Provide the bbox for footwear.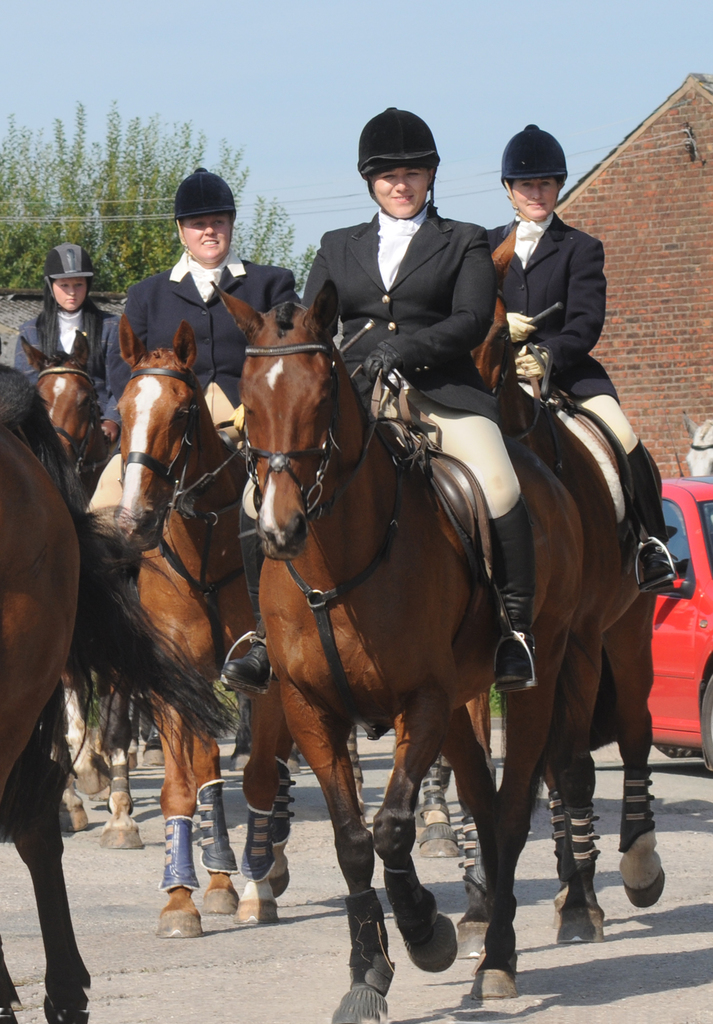
bbox=(346, 906, 403, 1018).
